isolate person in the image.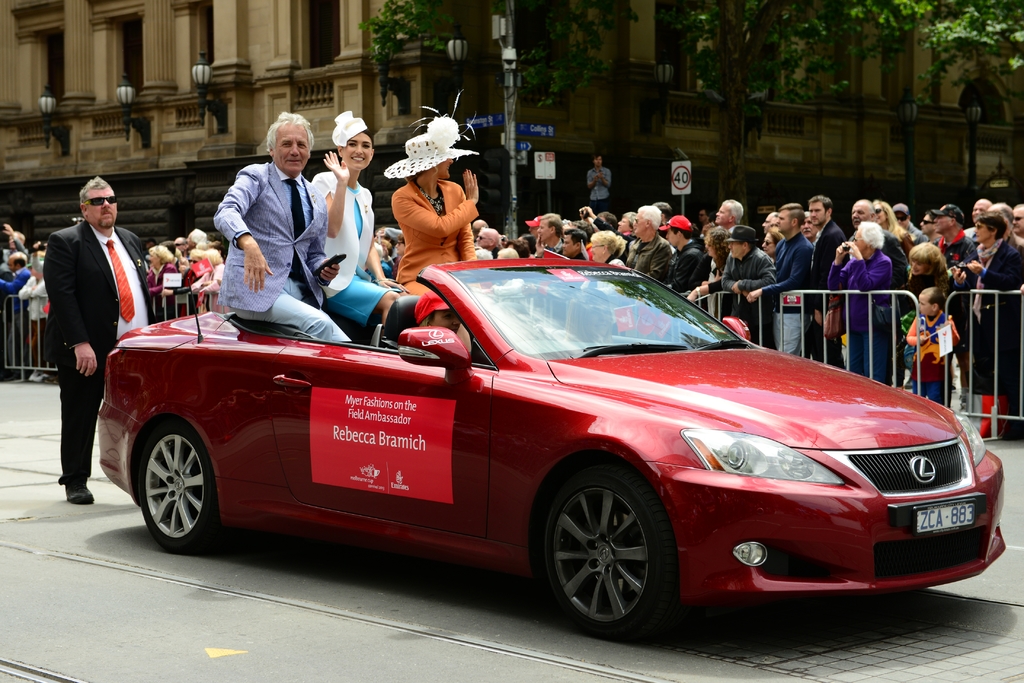
Isolated region: 308 114 397 341.
